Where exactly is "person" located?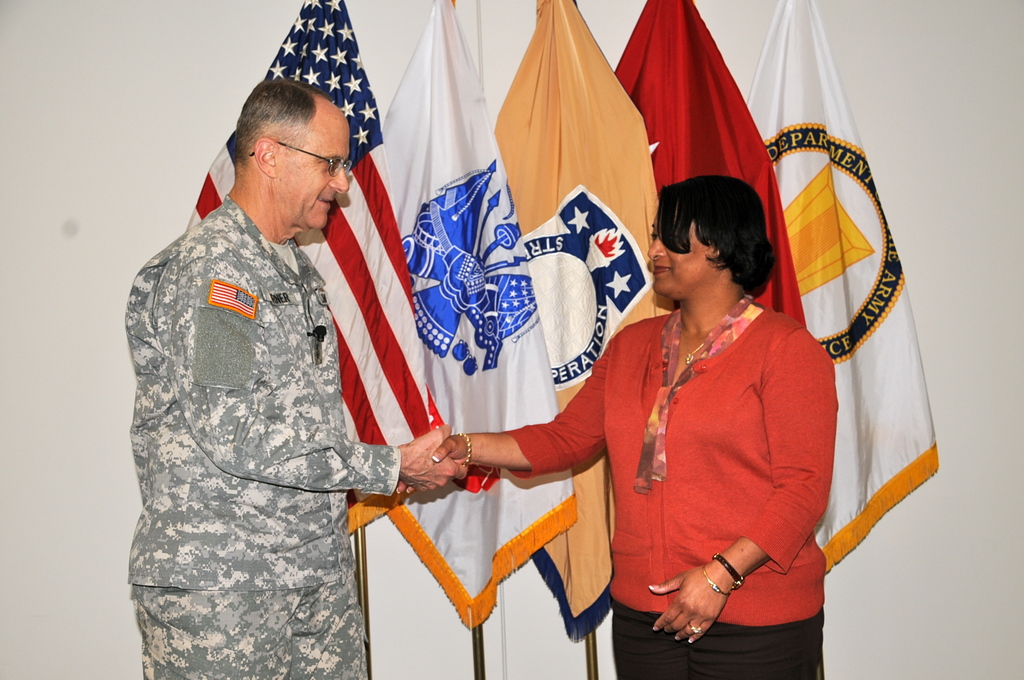
Its bounding box is bbox(128, 72, 467, 679).
